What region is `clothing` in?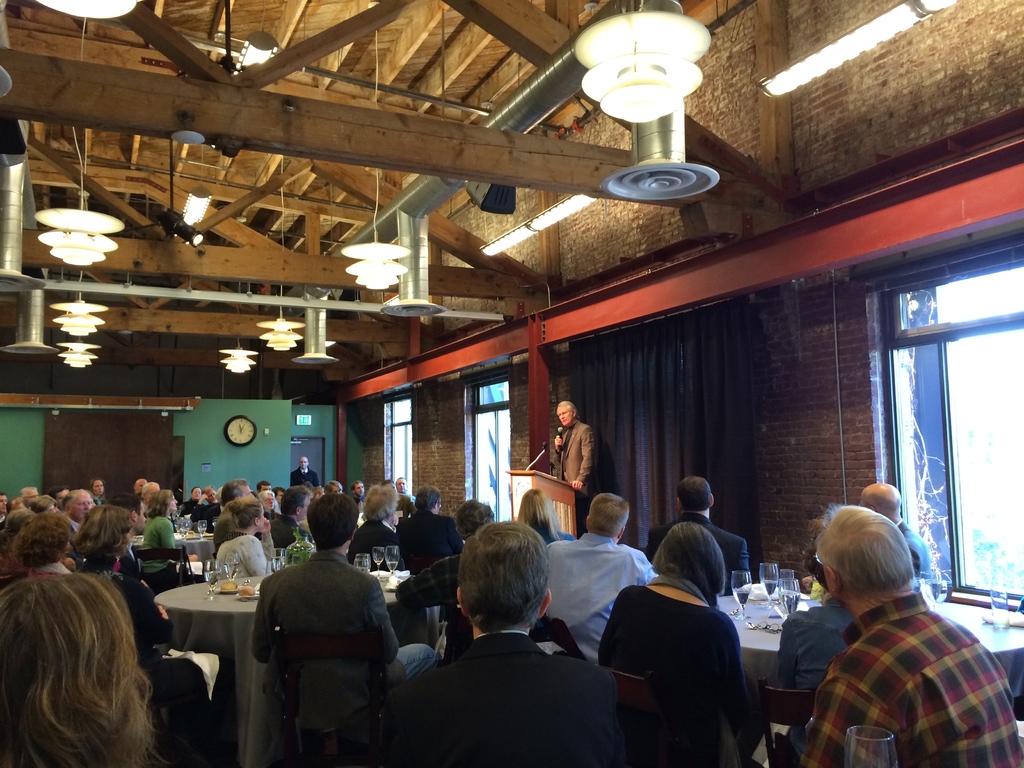
box=[559, 415, 603, 518].
